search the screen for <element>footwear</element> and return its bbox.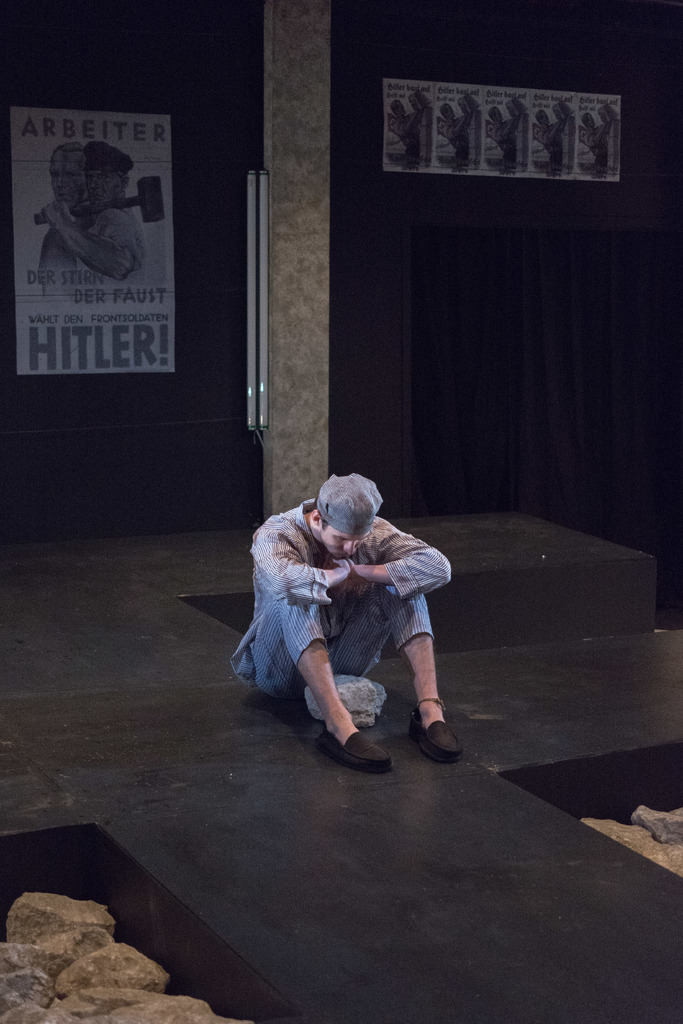
Found: 312,716,390,776.
